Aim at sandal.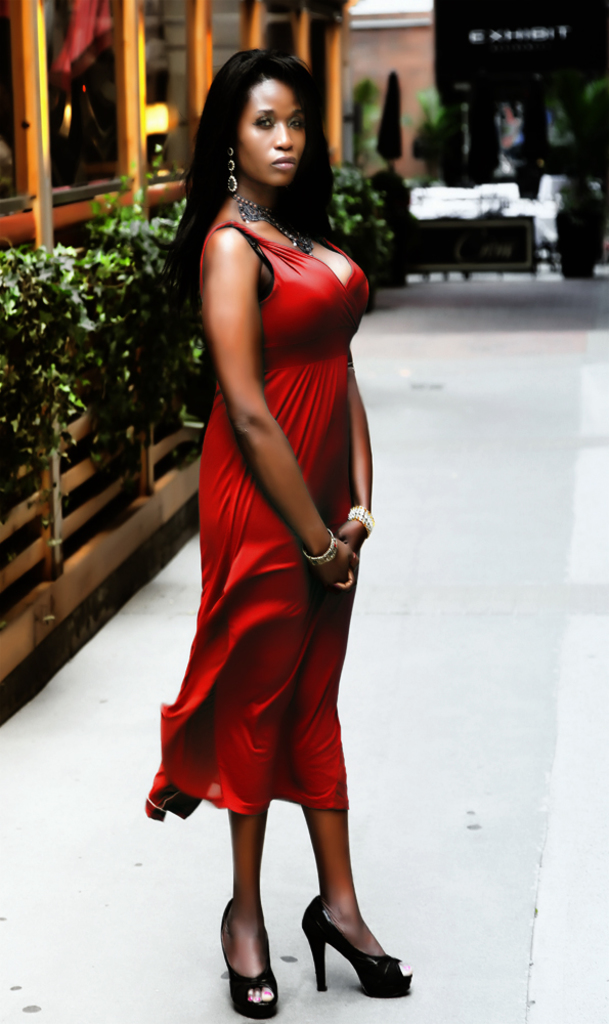
Aimed at (299, 897, 414, 998).
